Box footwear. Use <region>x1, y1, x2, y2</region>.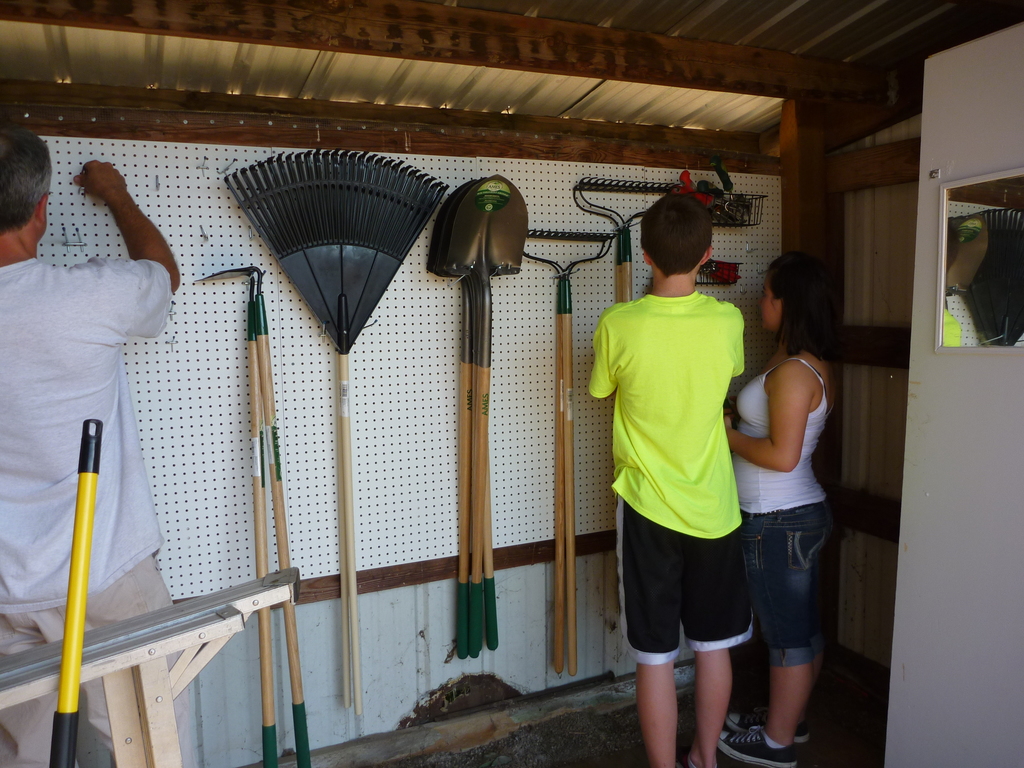
<region>721, 709, 810, 742</region>.
